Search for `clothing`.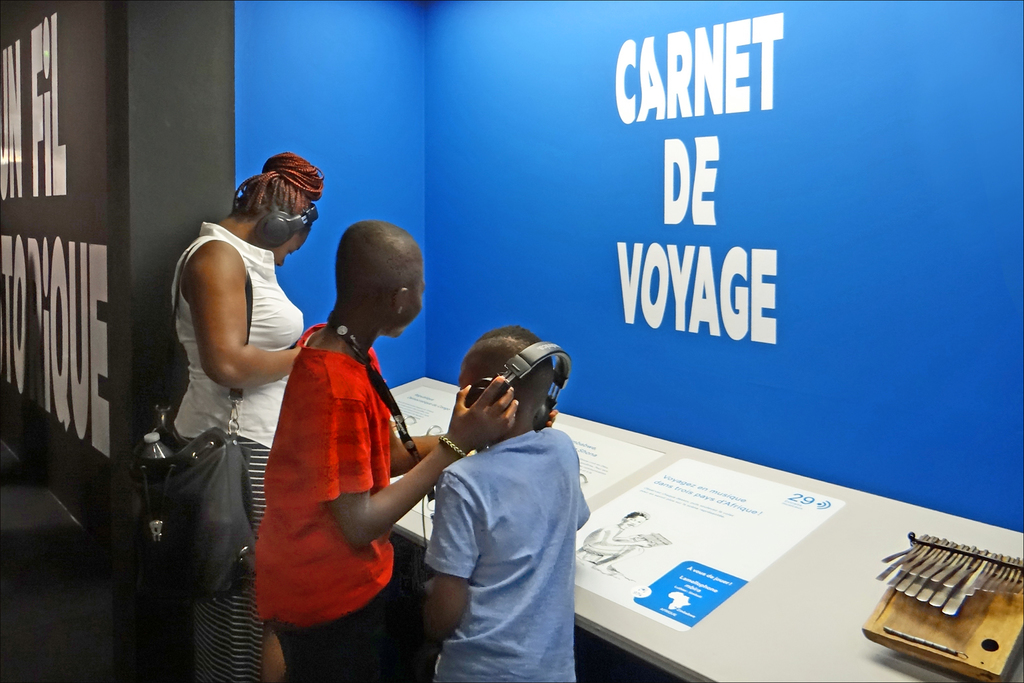
Found at l=584, t=522, r=630, b=564.
